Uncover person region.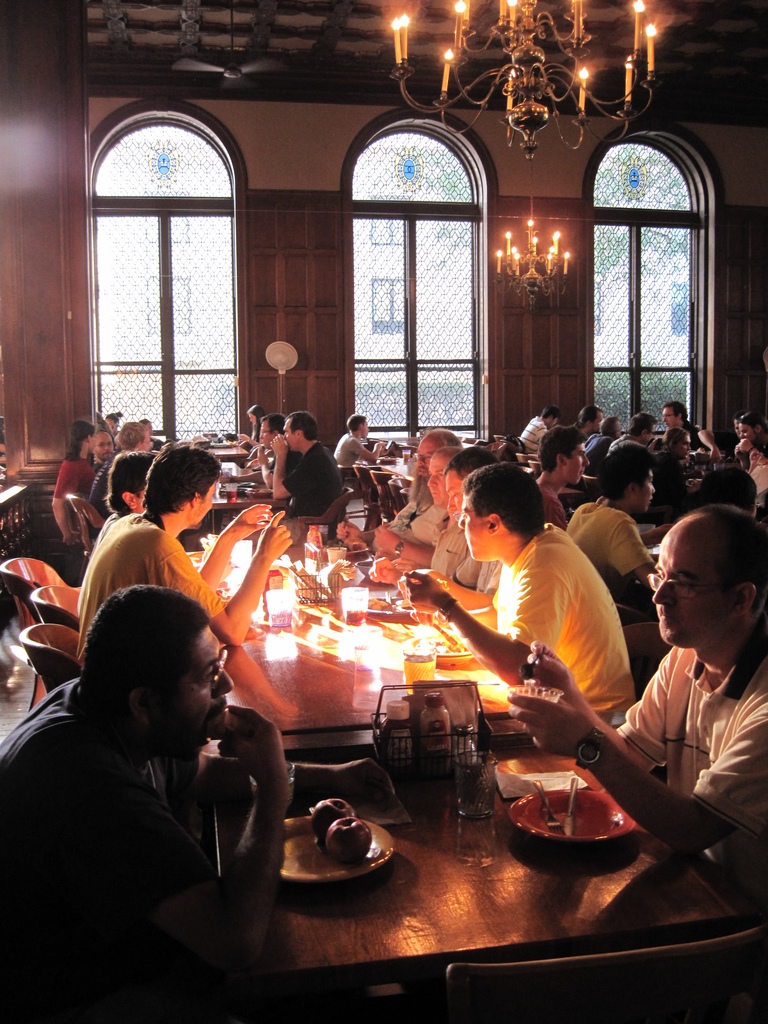
Uncovered: detection(0, 585, 392, 1023).
